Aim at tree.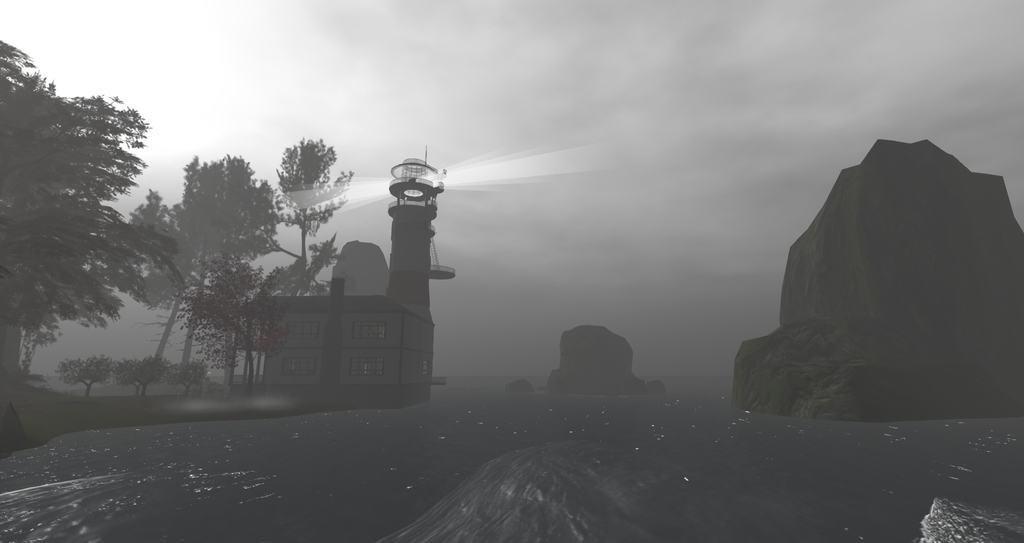
Aimed at 8:44:177:446.
